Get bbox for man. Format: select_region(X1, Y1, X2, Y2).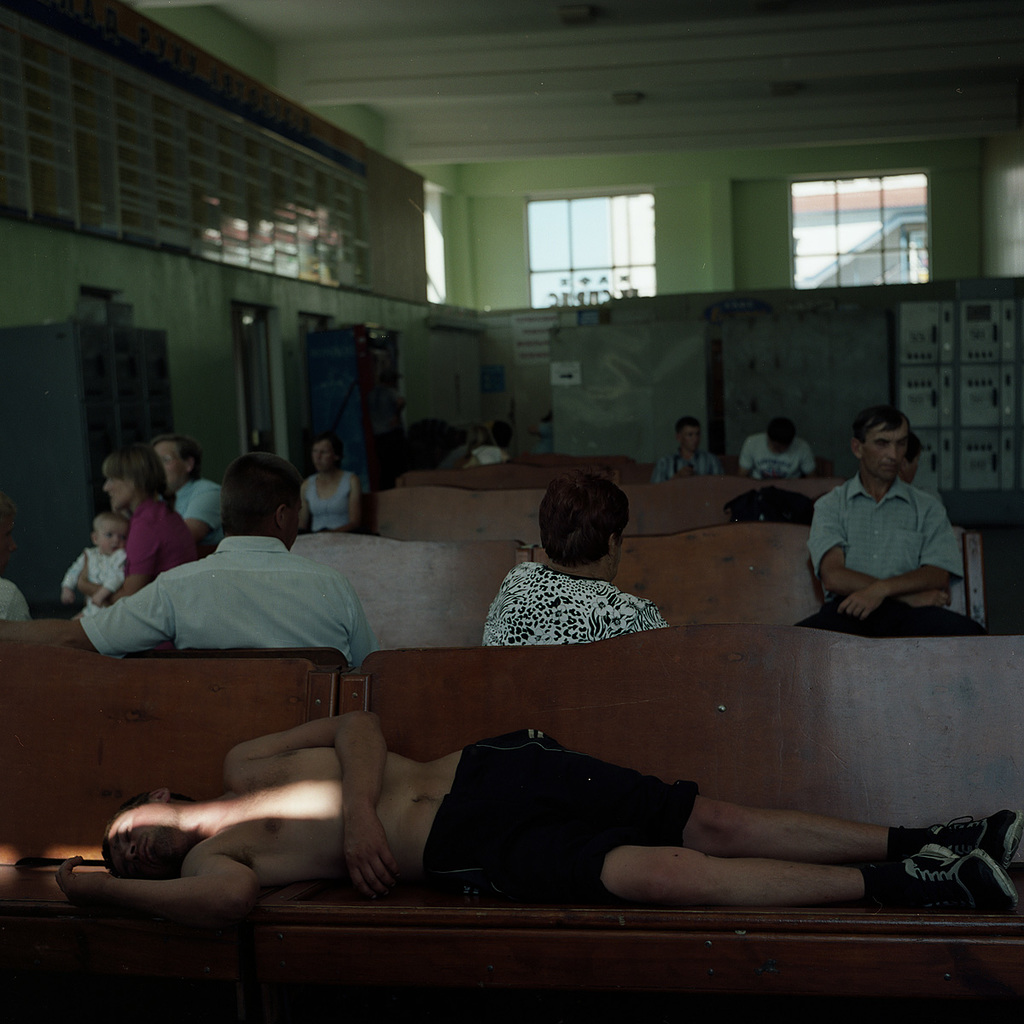
select_region(736, 416, 812, 476).
